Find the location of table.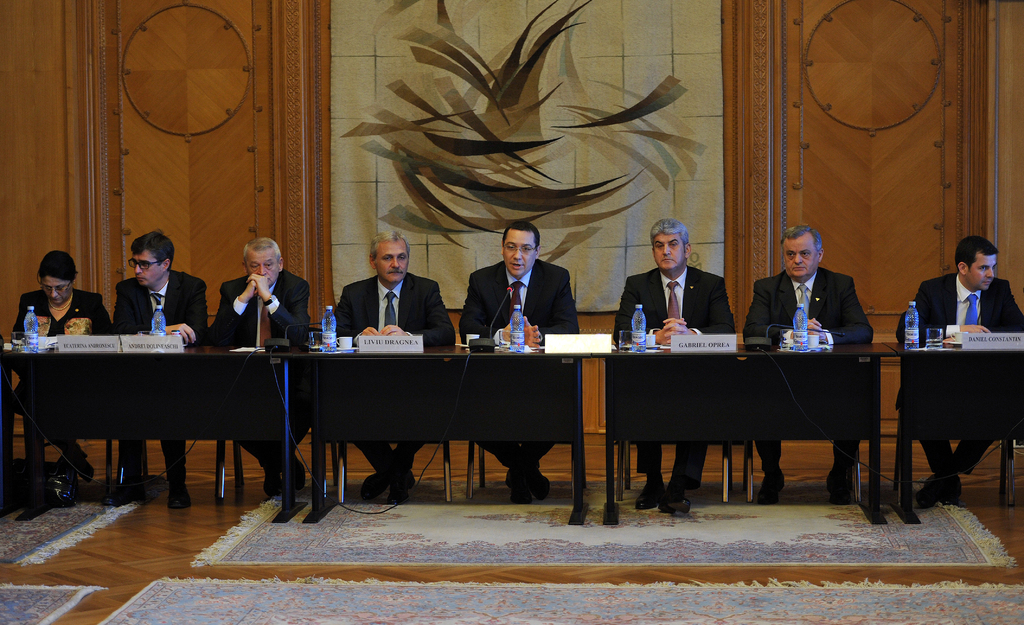
Location: locate(4, 352, 300, 526).
